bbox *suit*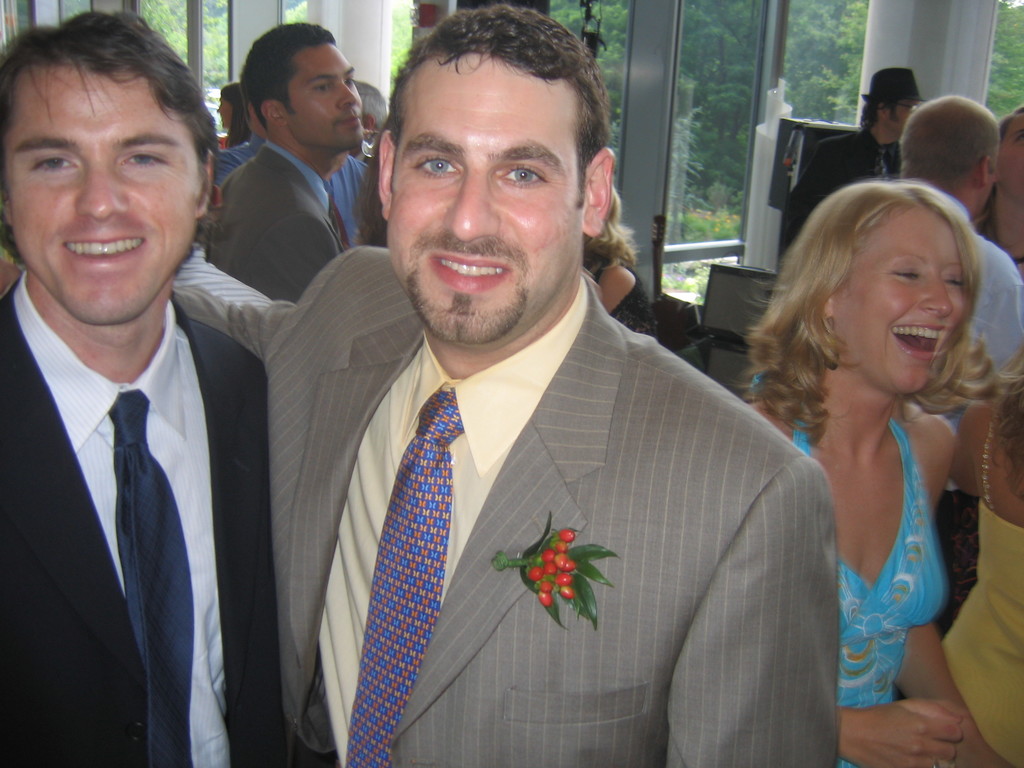
box=[202, 141, 346, 300]
